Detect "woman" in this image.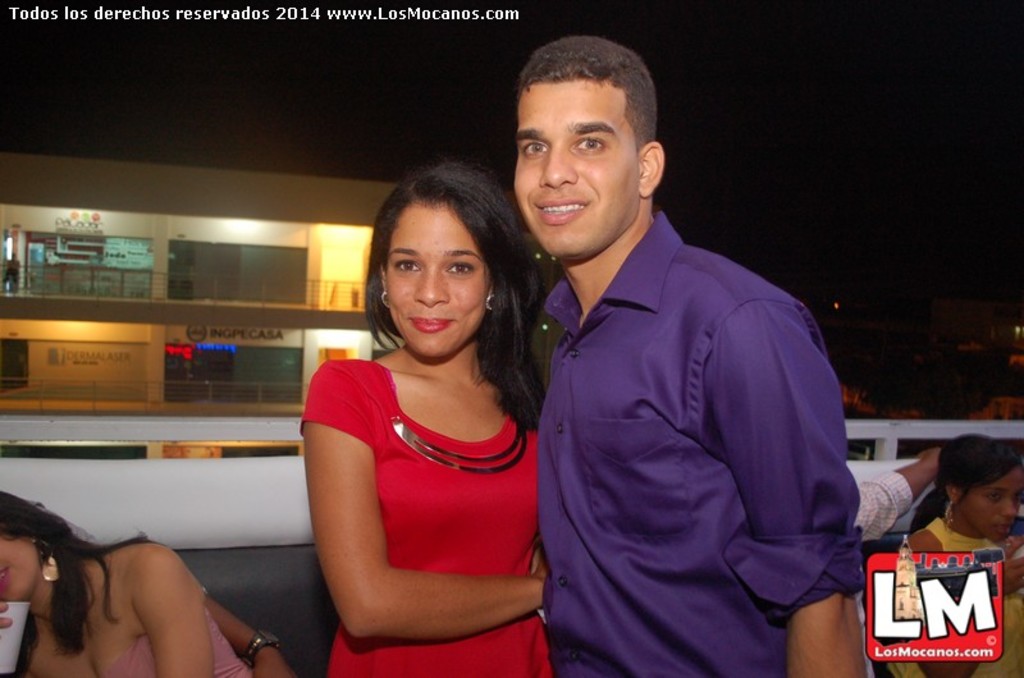
Detection: region(296, 157, 556, 677).
